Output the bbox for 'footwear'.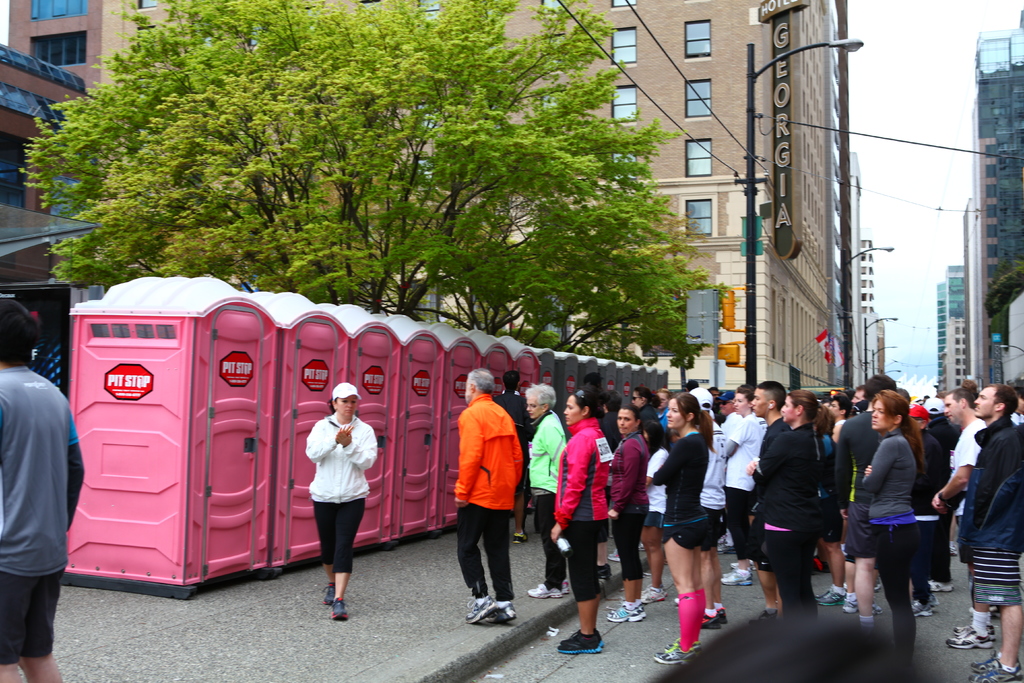
<bbox>970, 667, 1023, 682</bbox>.
